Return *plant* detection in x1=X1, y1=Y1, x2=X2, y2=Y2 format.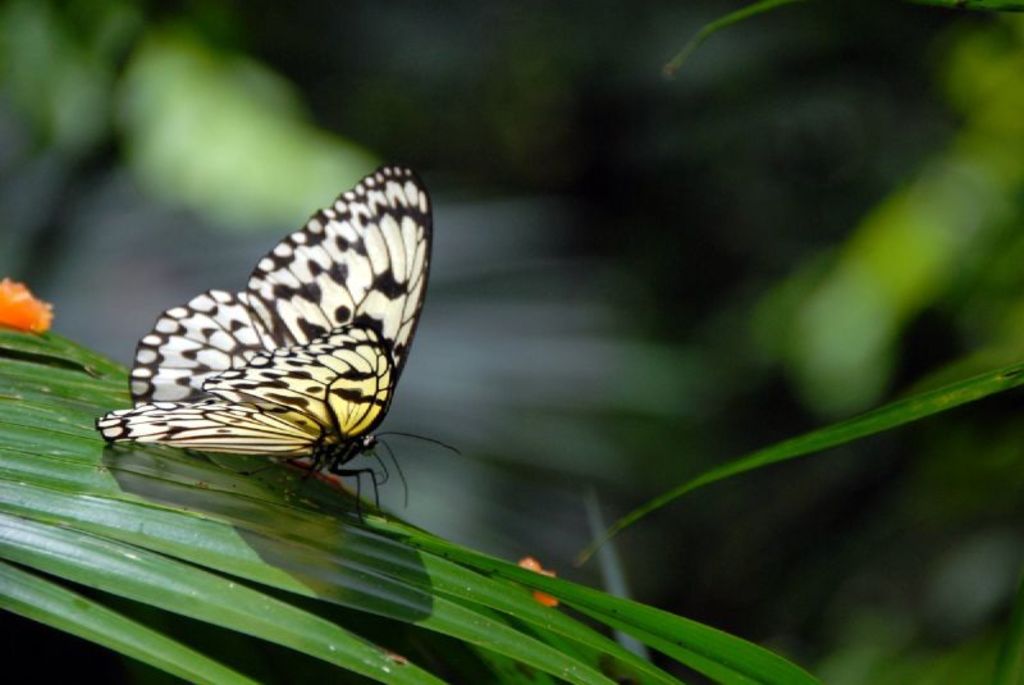
x1=0, y1=282, x2=1023, y2=684.
